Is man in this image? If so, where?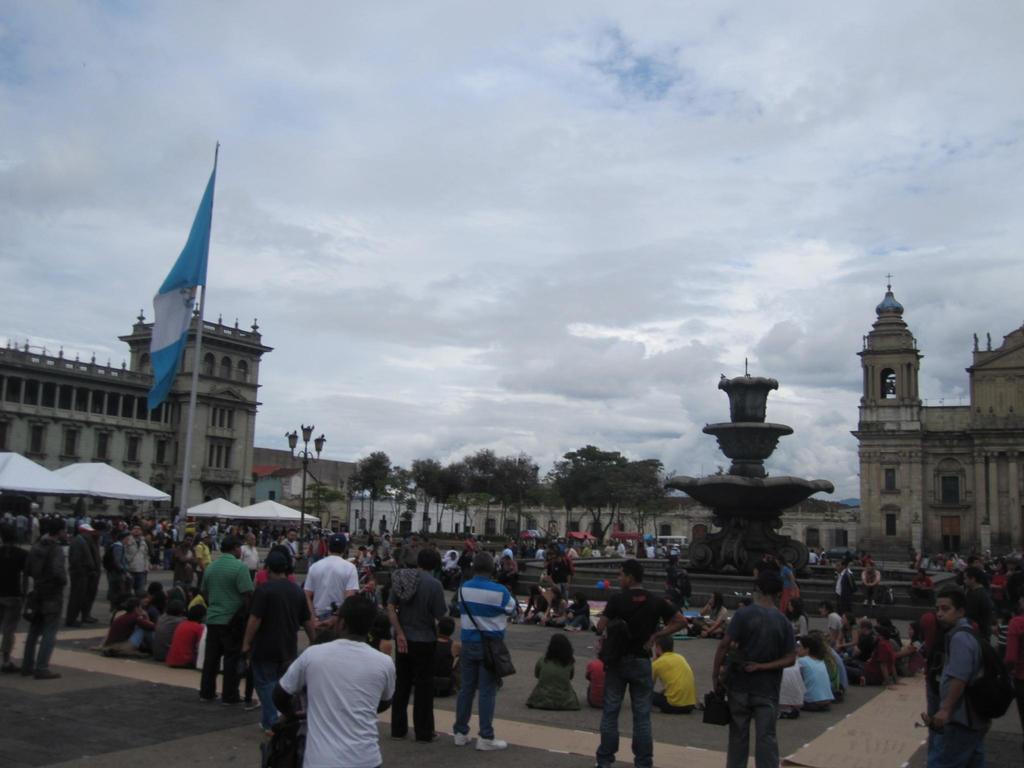
Yes, at bbox=(0, 524, 26, 671).
